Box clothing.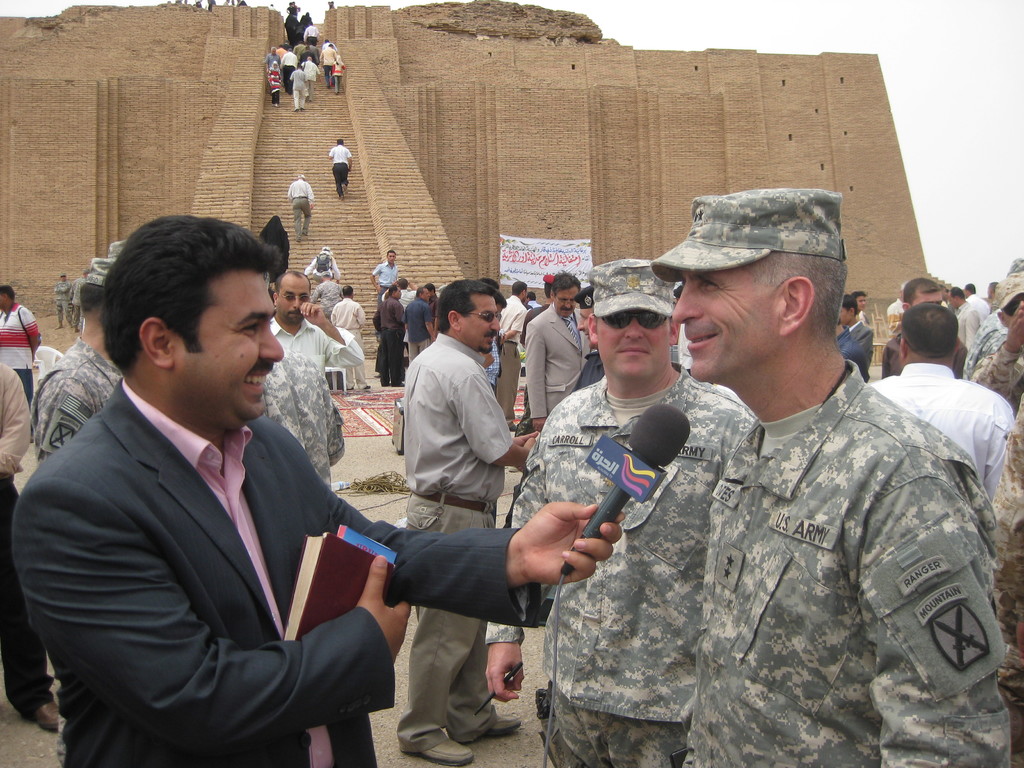
(435,284,448,300).
